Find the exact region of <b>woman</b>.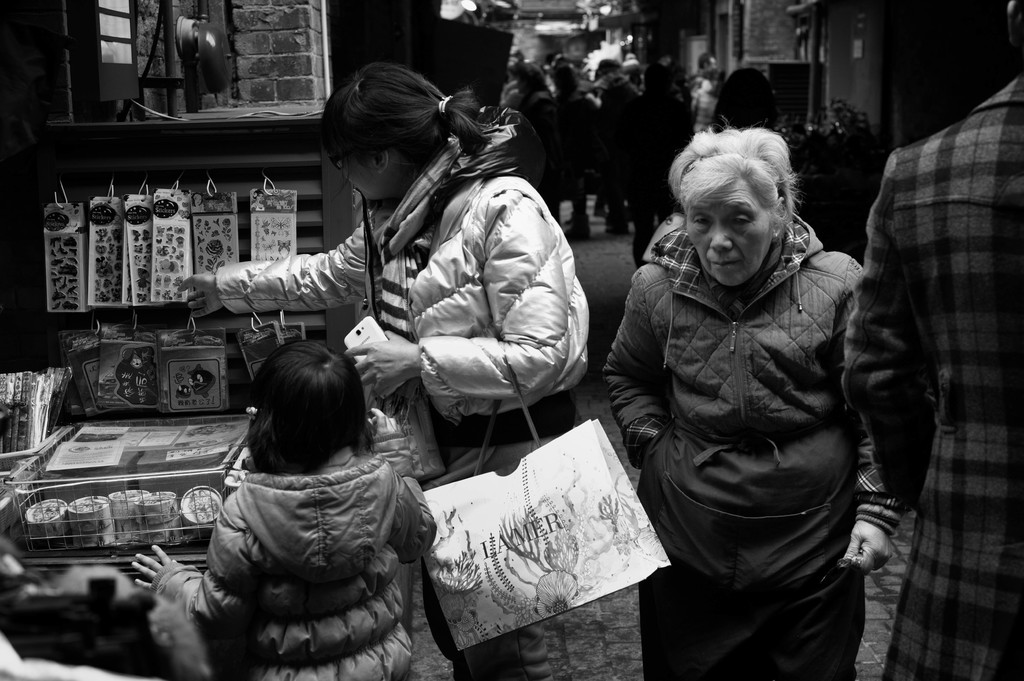
Exact region: (173,53,673,680).
